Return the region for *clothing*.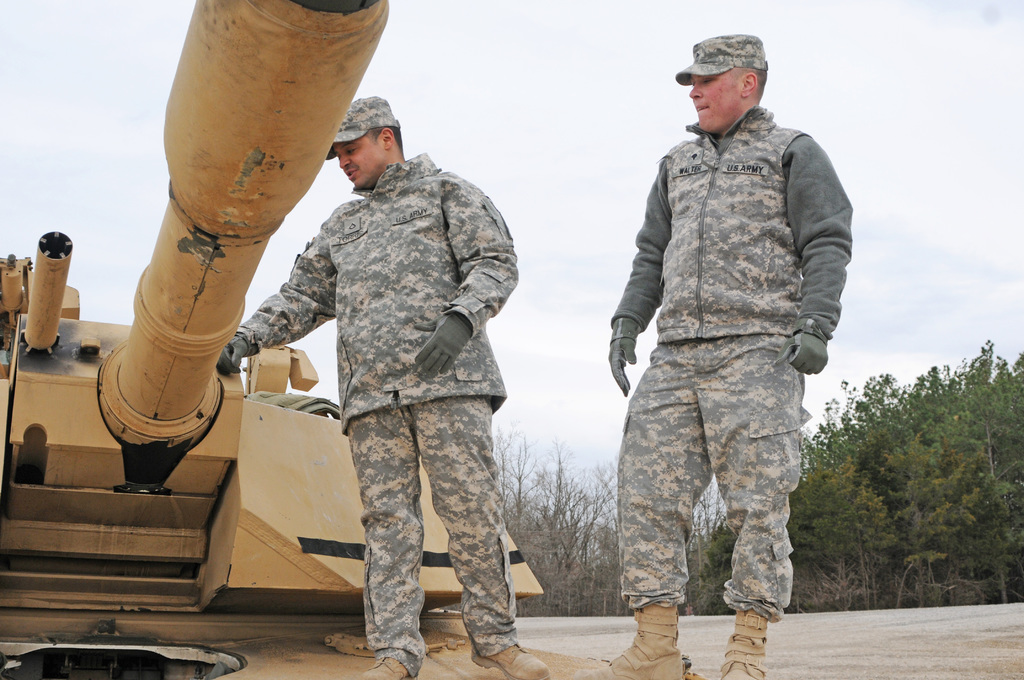
BBox(610, 29, 850, 613).
